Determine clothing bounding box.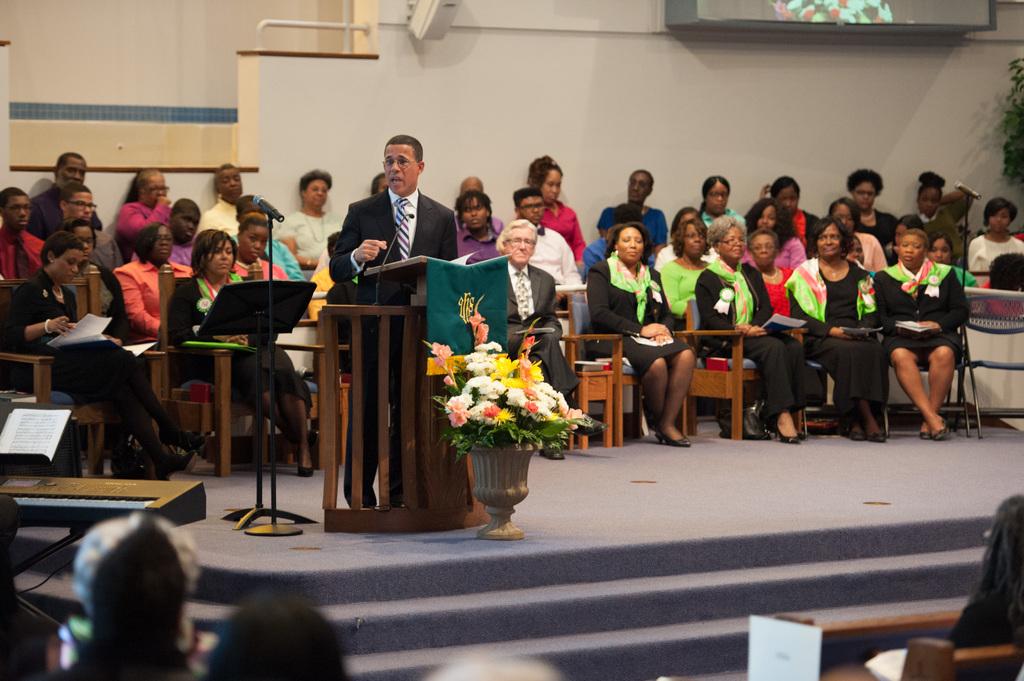
Determined: bbox(582, 239, 688, 388).
